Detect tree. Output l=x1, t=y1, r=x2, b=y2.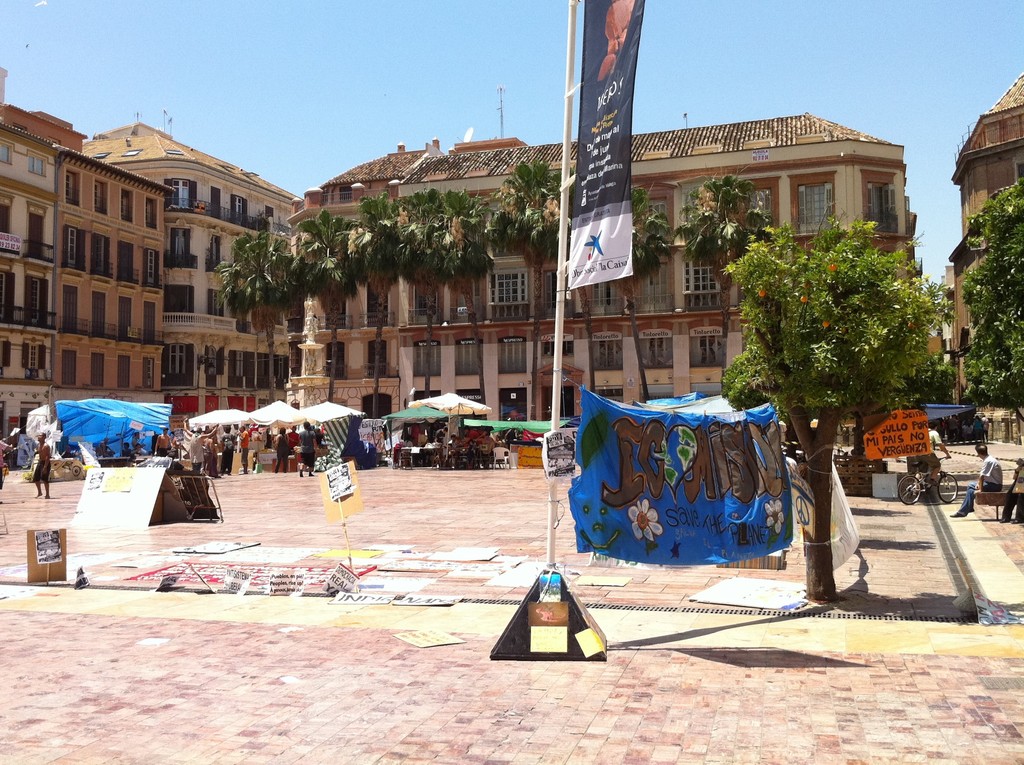
l=533, t=171, r=604, b=393.
